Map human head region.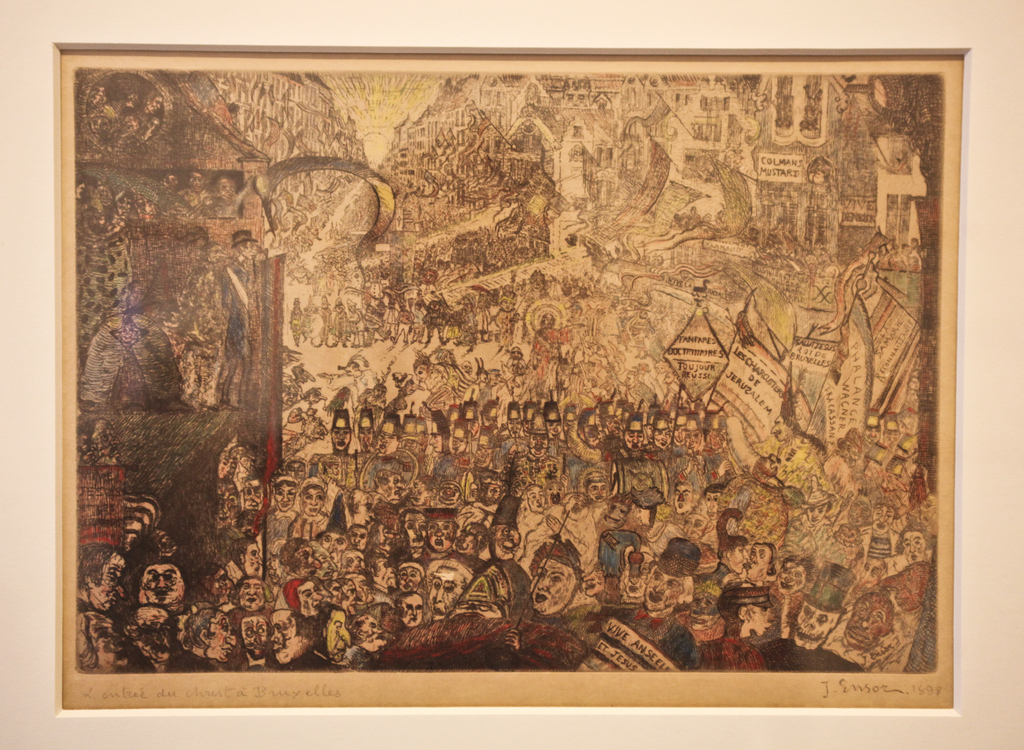
Mapped to [left=408, top=475, right=433, bottom=511].
